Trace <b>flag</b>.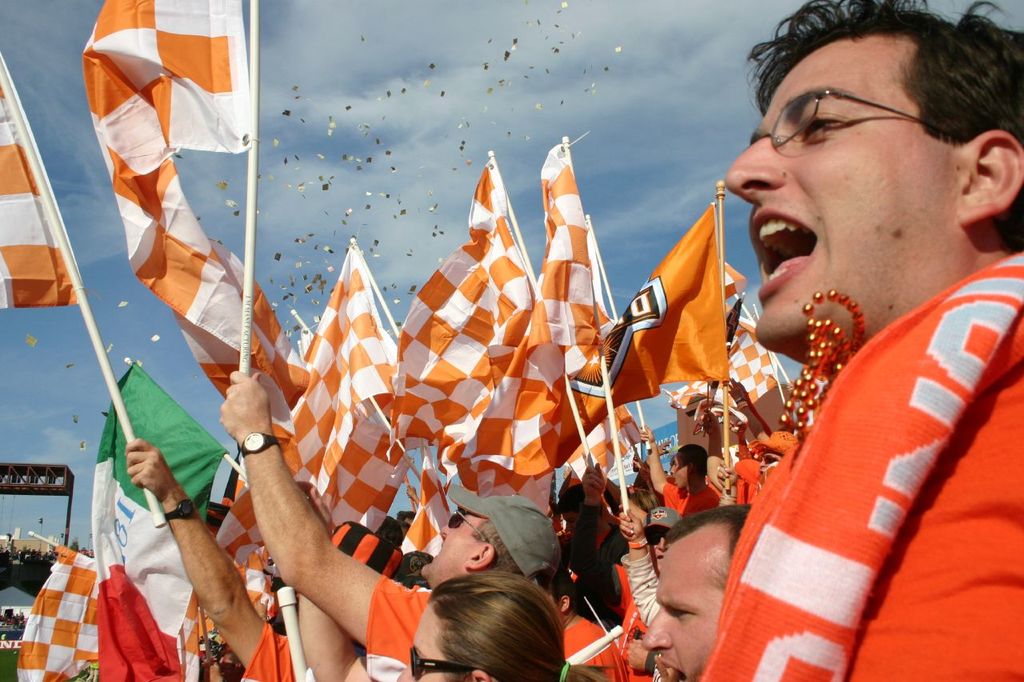
Traced to 317/413/410/535.
